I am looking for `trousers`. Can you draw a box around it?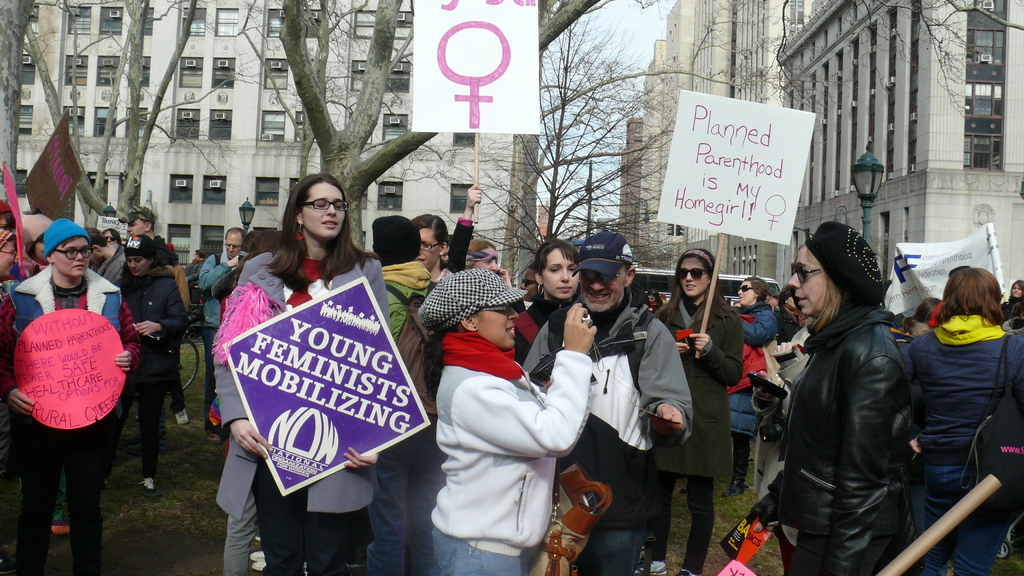
Sure, the bounding box is crop(8, 420, 115, 572).
